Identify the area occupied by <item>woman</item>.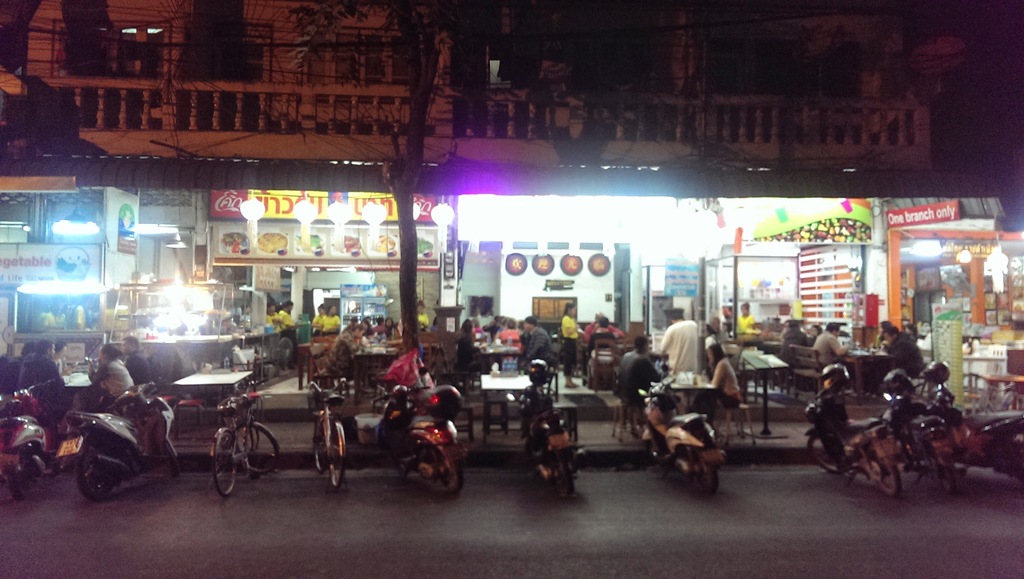
Area: x1=735 y1=300 x2=751 y2=331.
